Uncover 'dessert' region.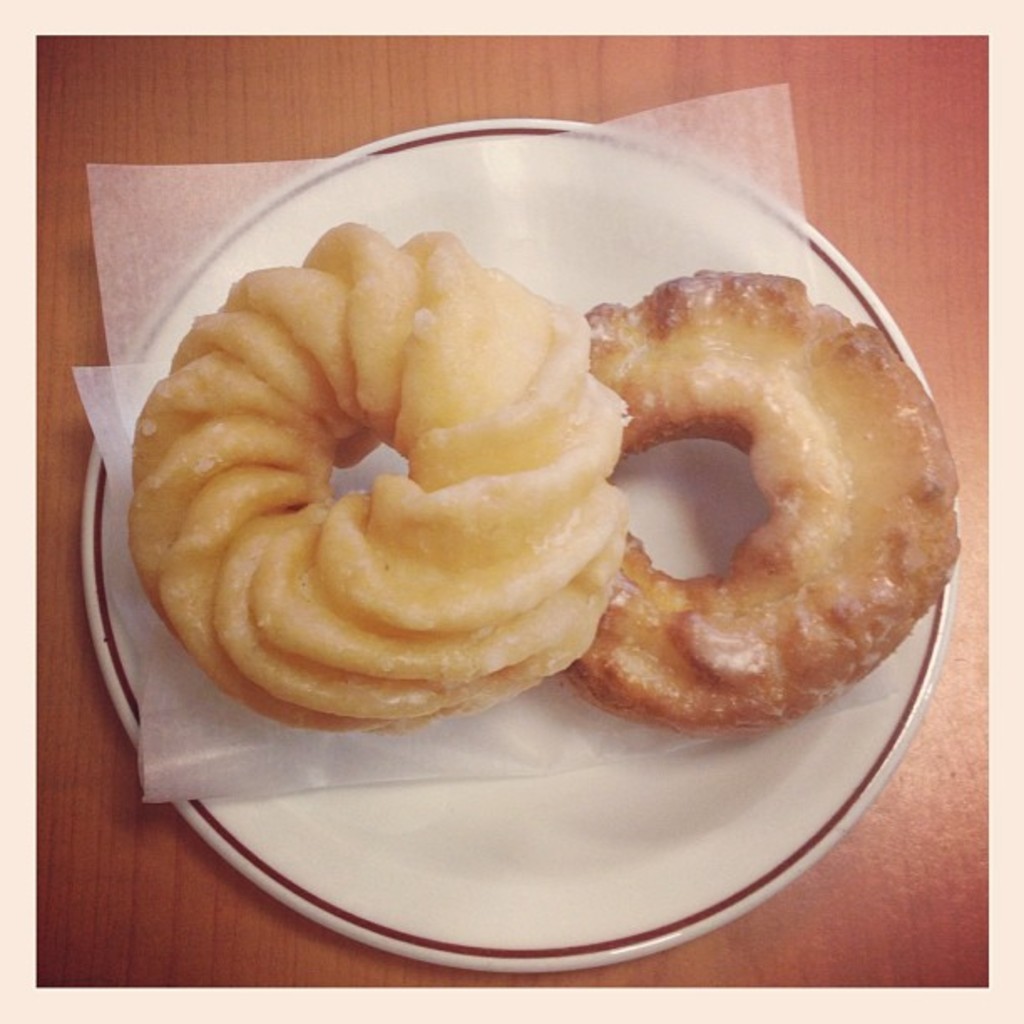
Uncovered: rect(127, 197, 810, 798).
